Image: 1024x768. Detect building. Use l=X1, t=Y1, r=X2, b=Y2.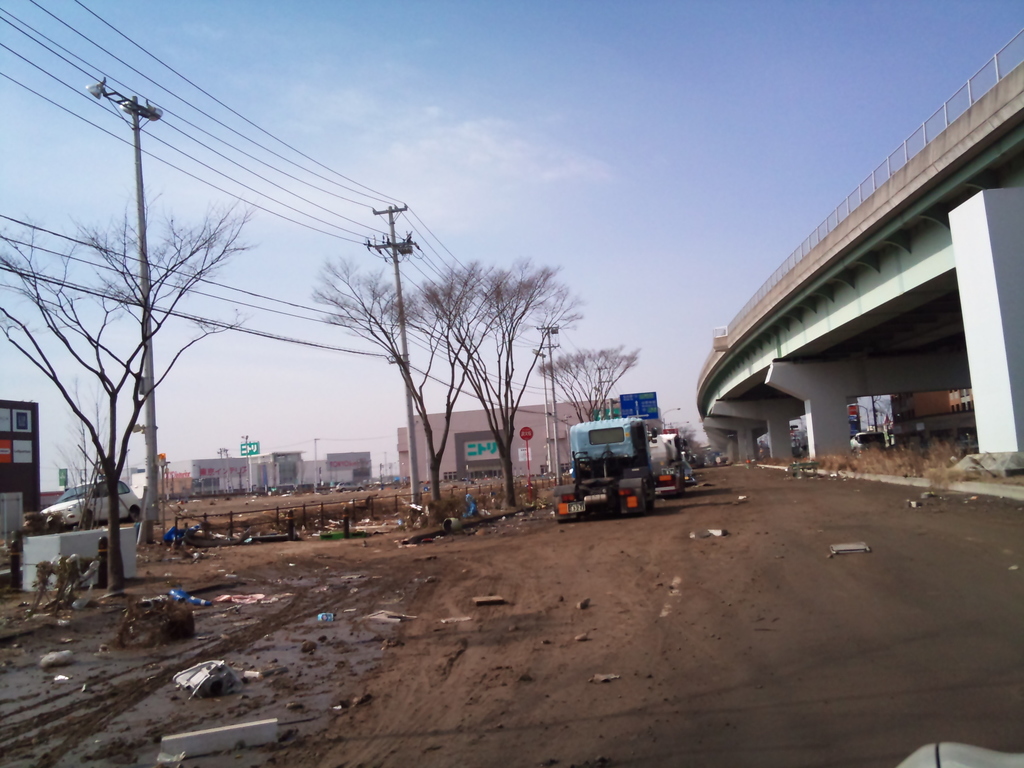
l=393, t=402, r=653, b=500.
